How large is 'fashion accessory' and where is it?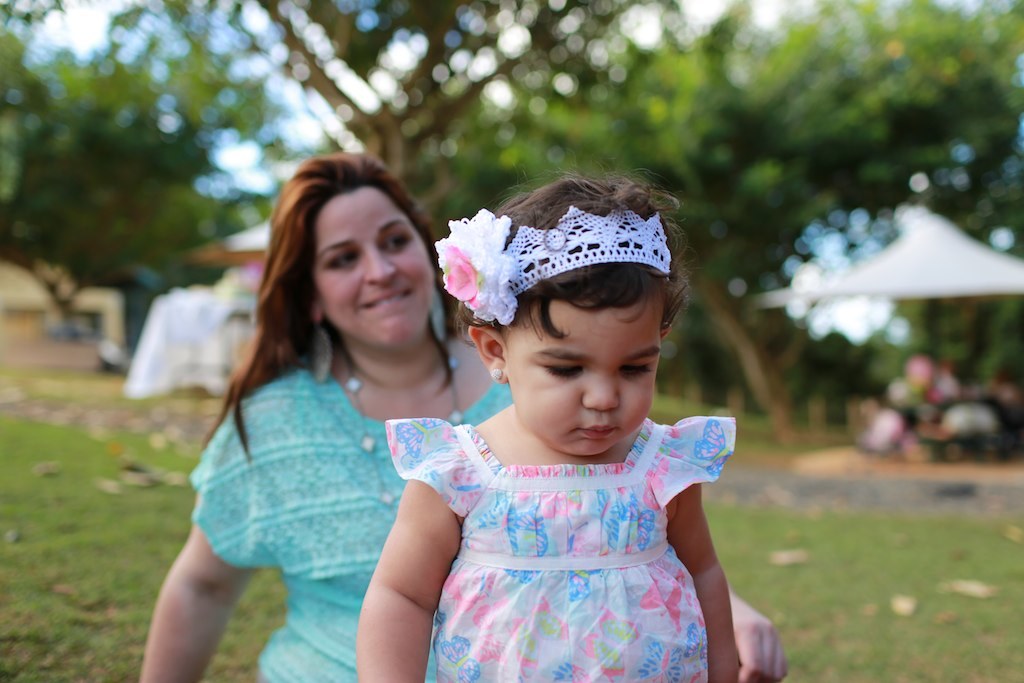
Bounding box: [left=307, top=319, right=332, bottom=389].
